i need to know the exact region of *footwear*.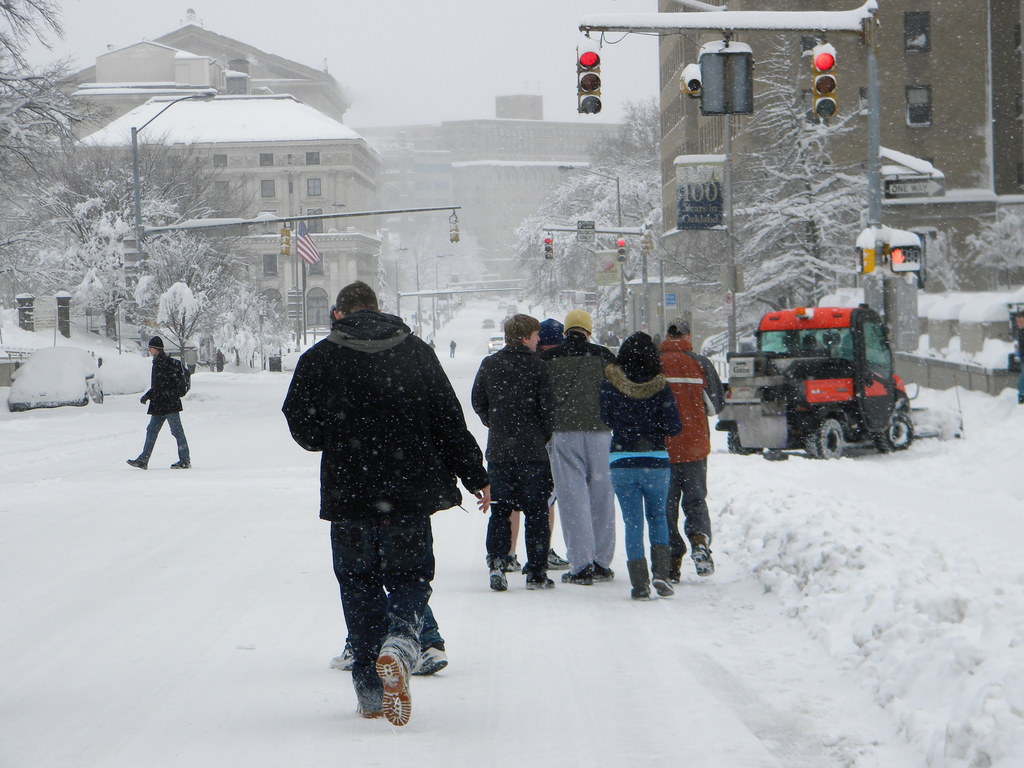
Region: bbox=[330, 646, 355, 672].
